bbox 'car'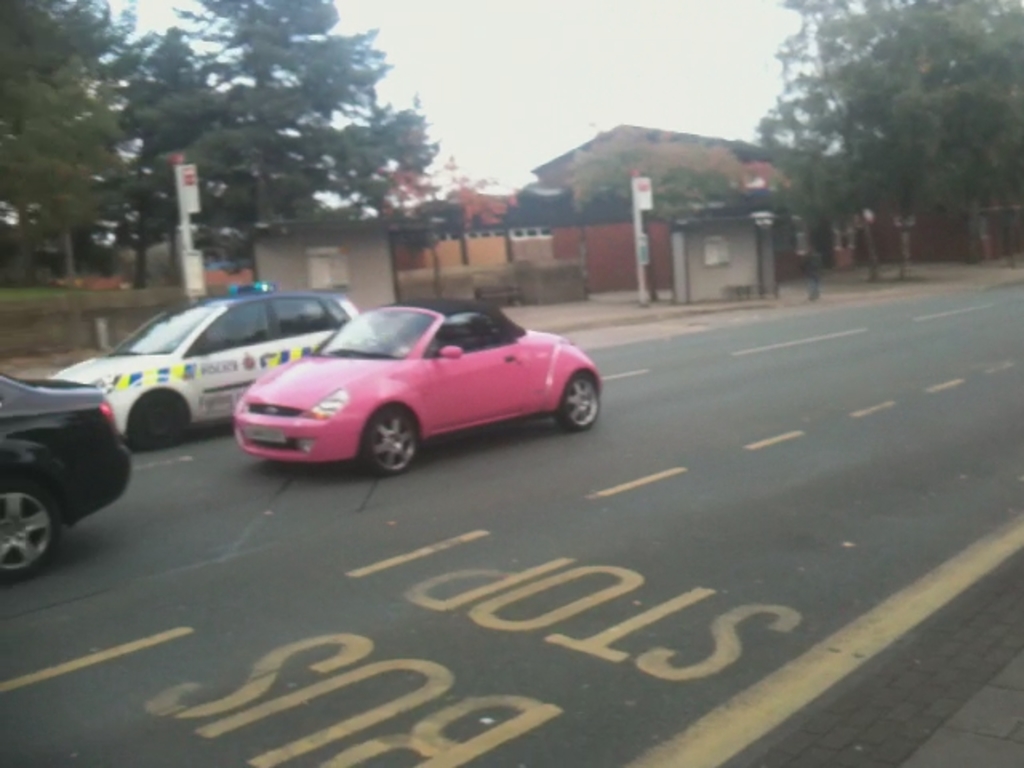
<region>230, 291, 603, 483</region>
